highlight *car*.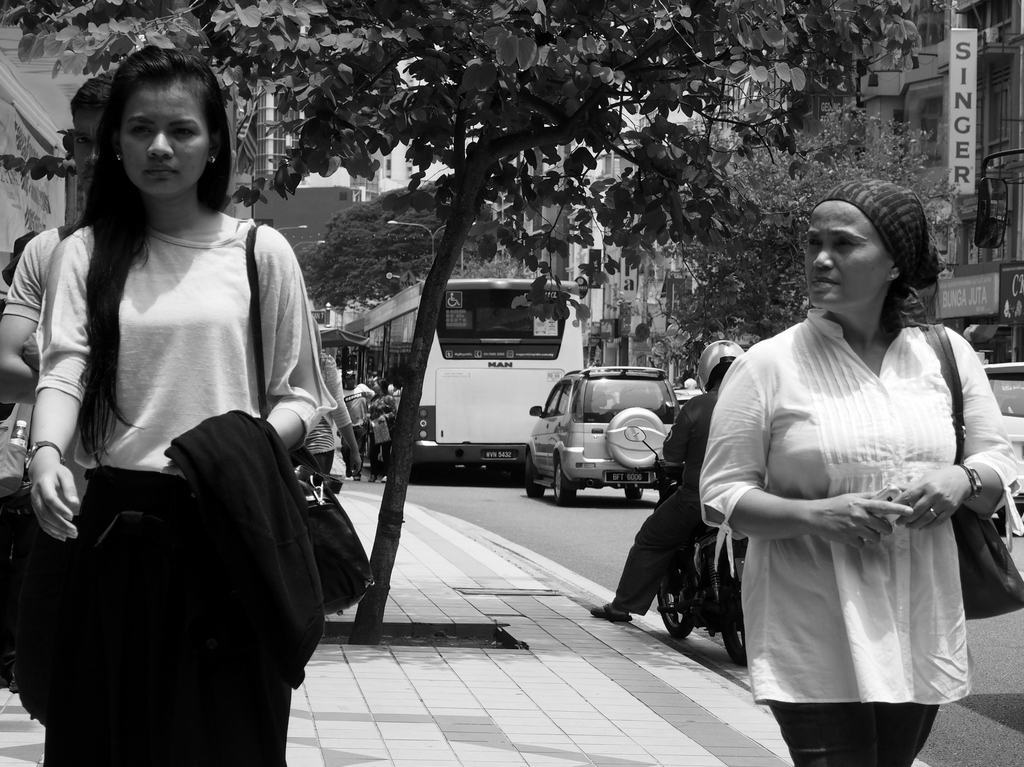
Highlighted region: 664 388 717 410.
